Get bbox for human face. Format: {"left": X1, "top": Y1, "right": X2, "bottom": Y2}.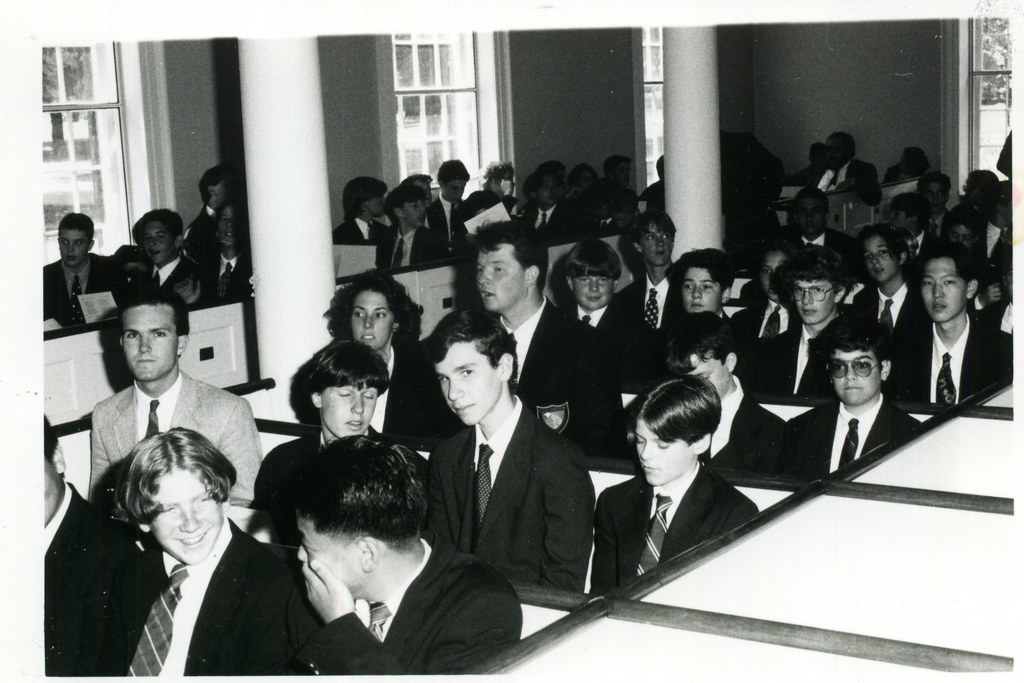
{"left": 691, "top": 345, "right": 733, "bottom": 402}.
